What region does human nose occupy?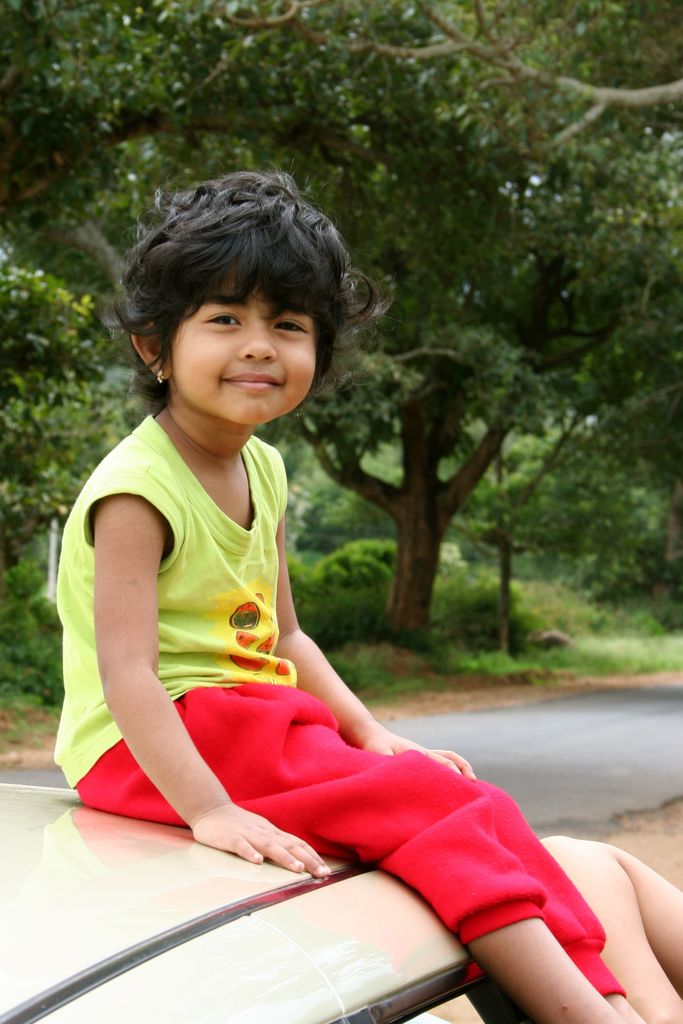
{"x1": 237, "y1": 325, "x2": 277, "y2": 360}.
